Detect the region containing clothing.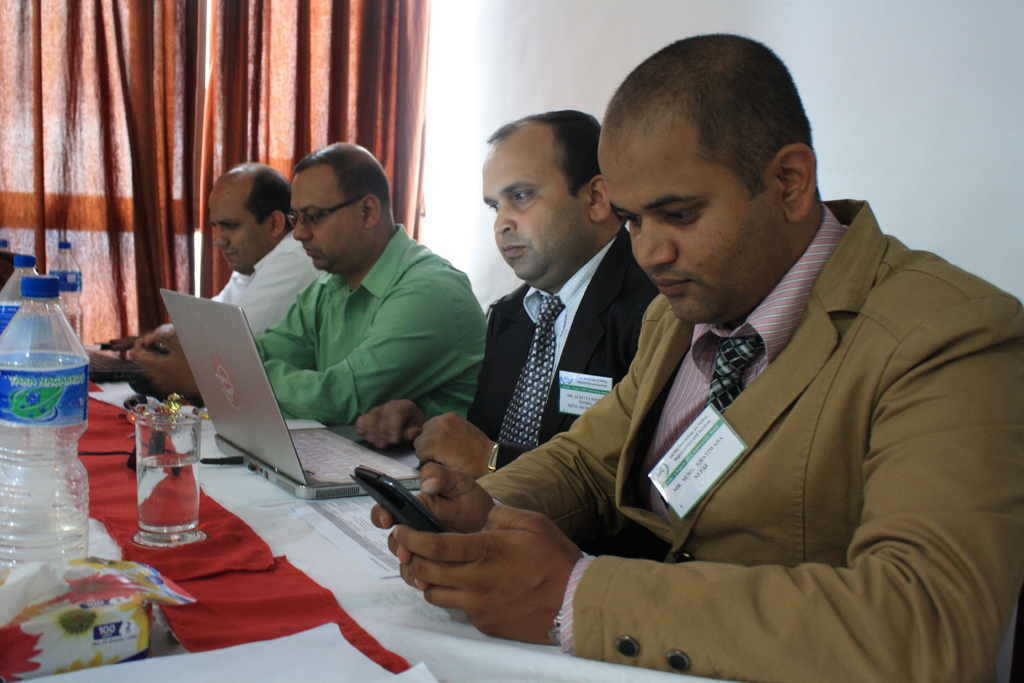
207 222 333 348.
